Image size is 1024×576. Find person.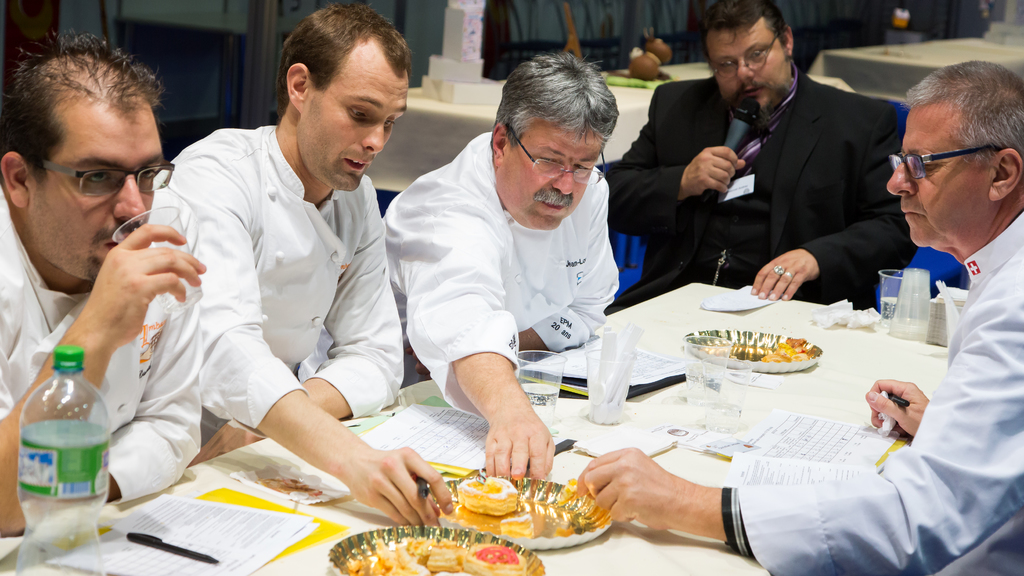
[x1=607, y1=0, x2=1013, y2=313].
